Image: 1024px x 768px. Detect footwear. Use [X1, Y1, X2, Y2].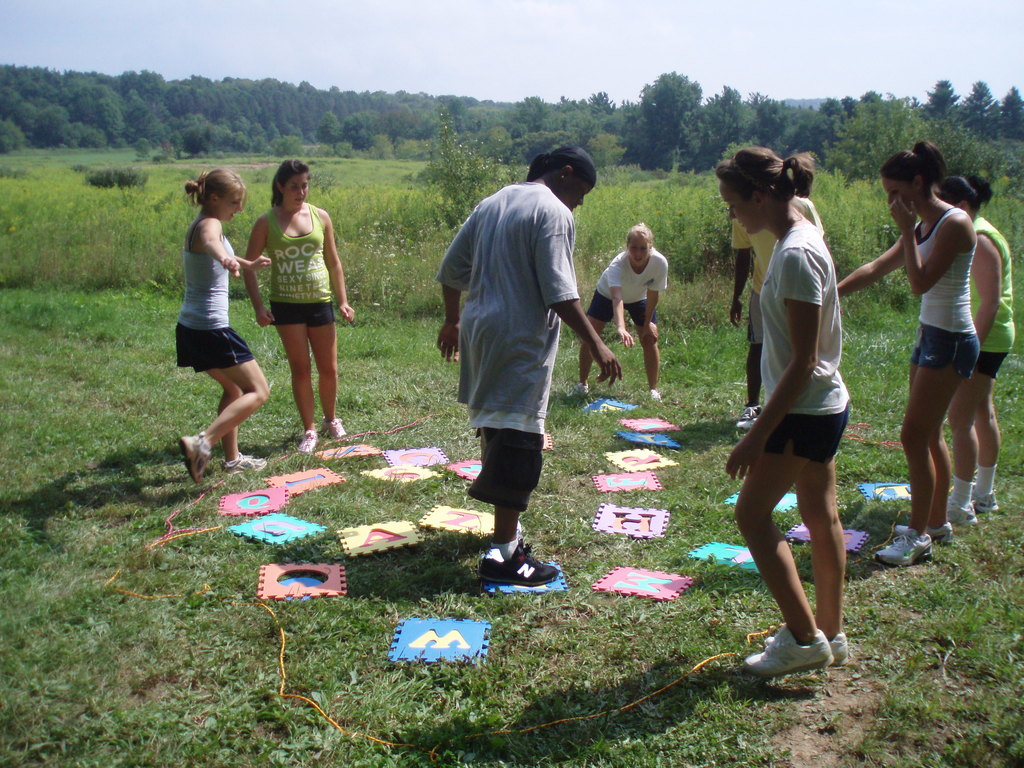
[873, 521, 925, 569].
